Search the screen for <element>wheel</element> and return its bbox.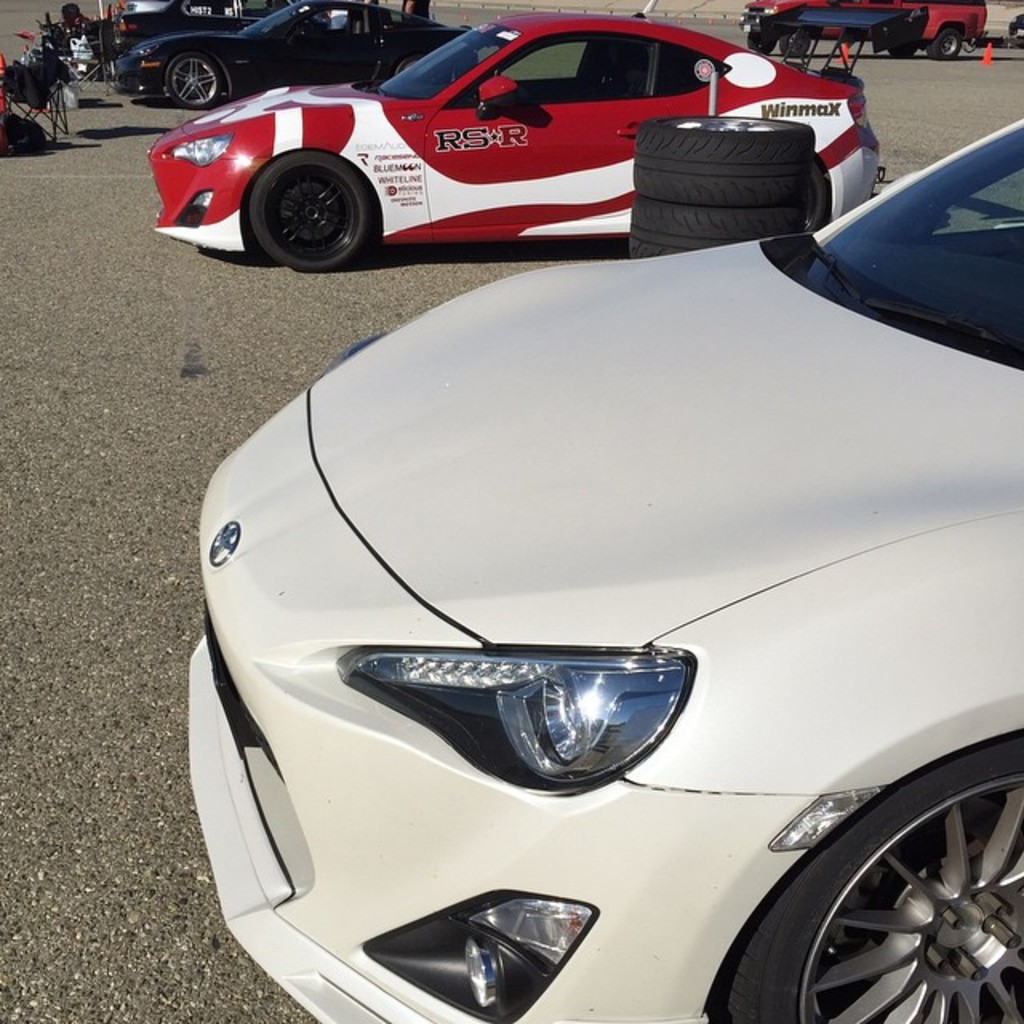
Found: l=891, t=43, r=917, b=58.
